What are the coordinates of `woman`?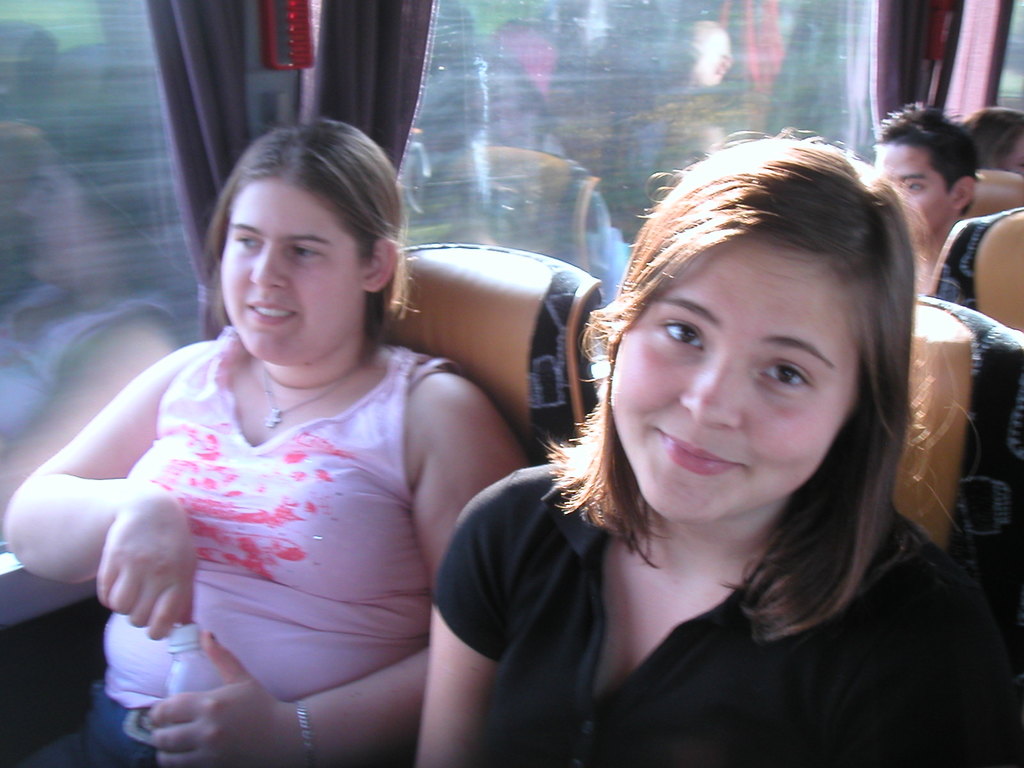
left=3, top=108, right=536, bottom=767.
